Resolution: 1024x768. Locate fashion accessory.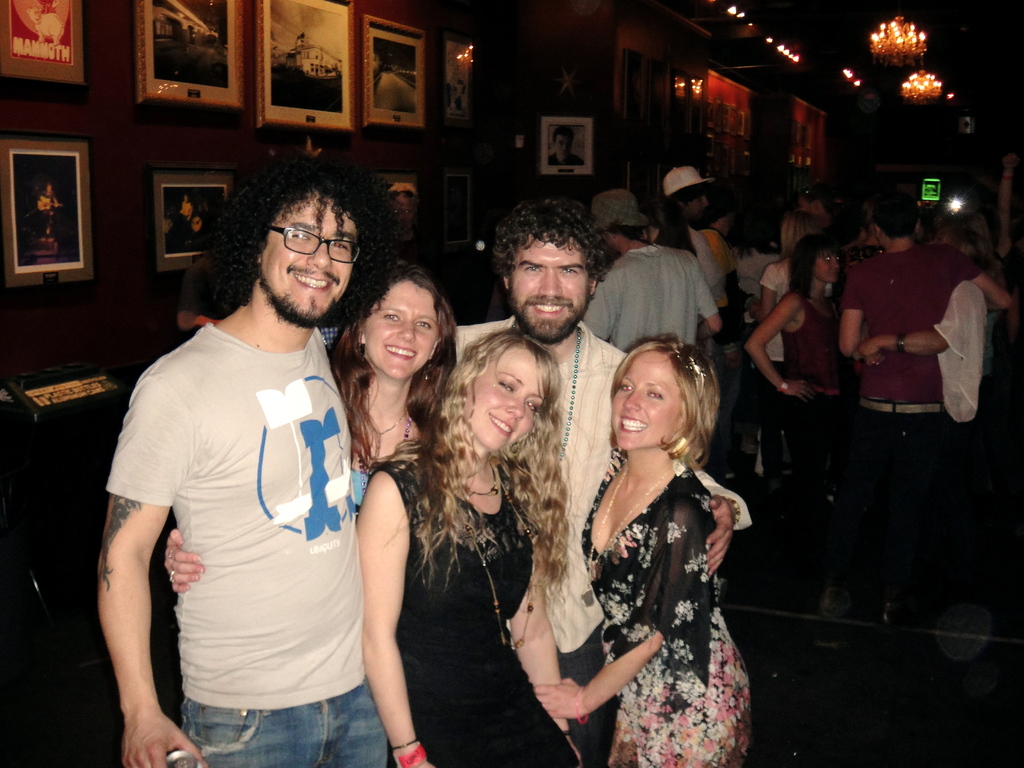
bbox=(382, 412, 409, 435).
